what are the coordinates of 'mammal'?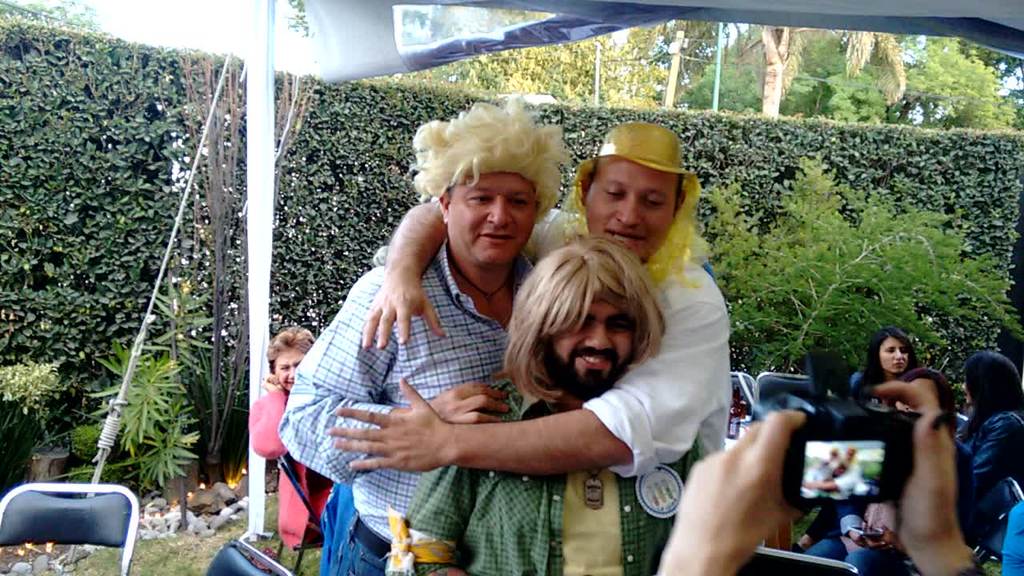
x1=1000 y1=496 x2=1023 y2=575.
